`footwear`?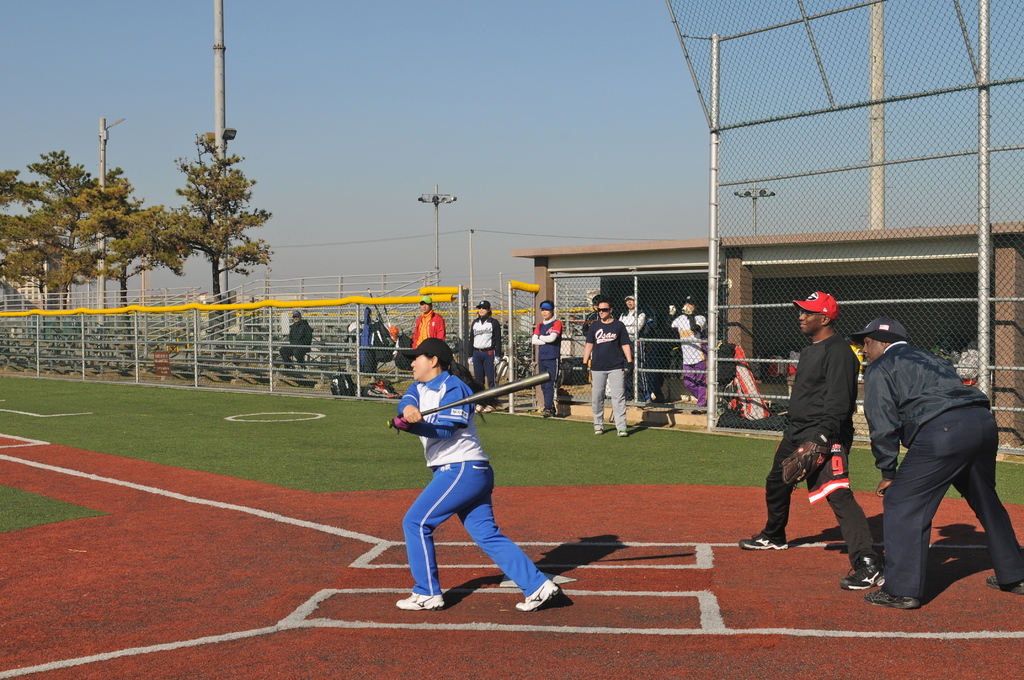
(483, 406, 494, 412)
